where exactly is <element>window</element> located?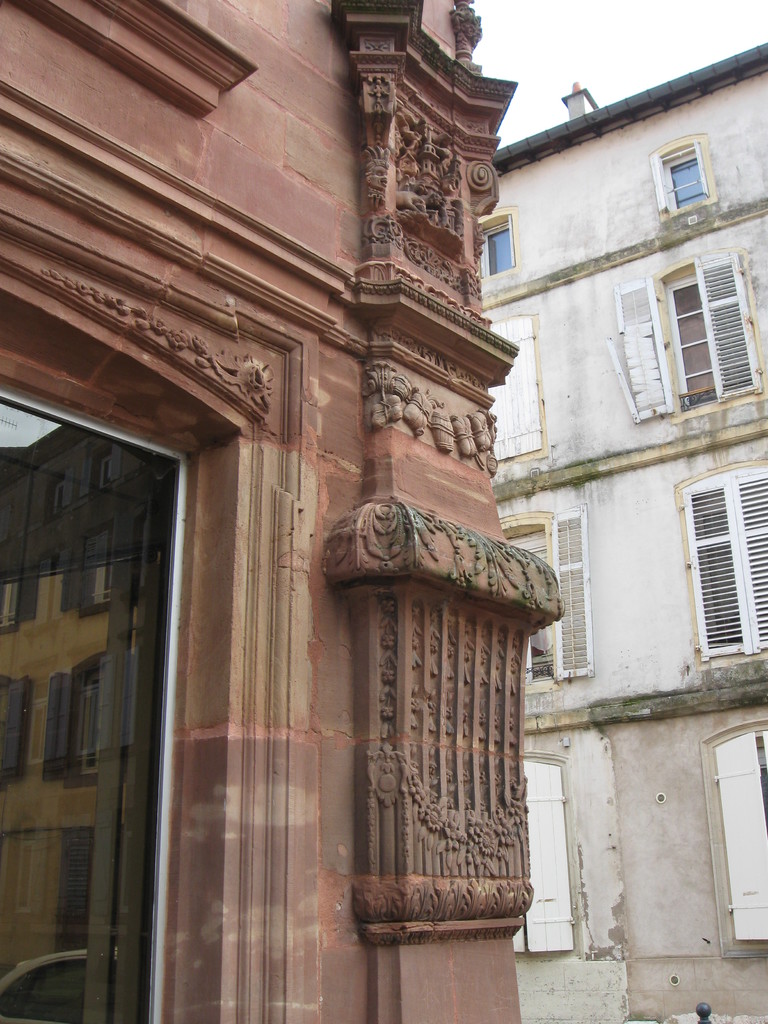
Its bounding box is 712:721:767:961.
